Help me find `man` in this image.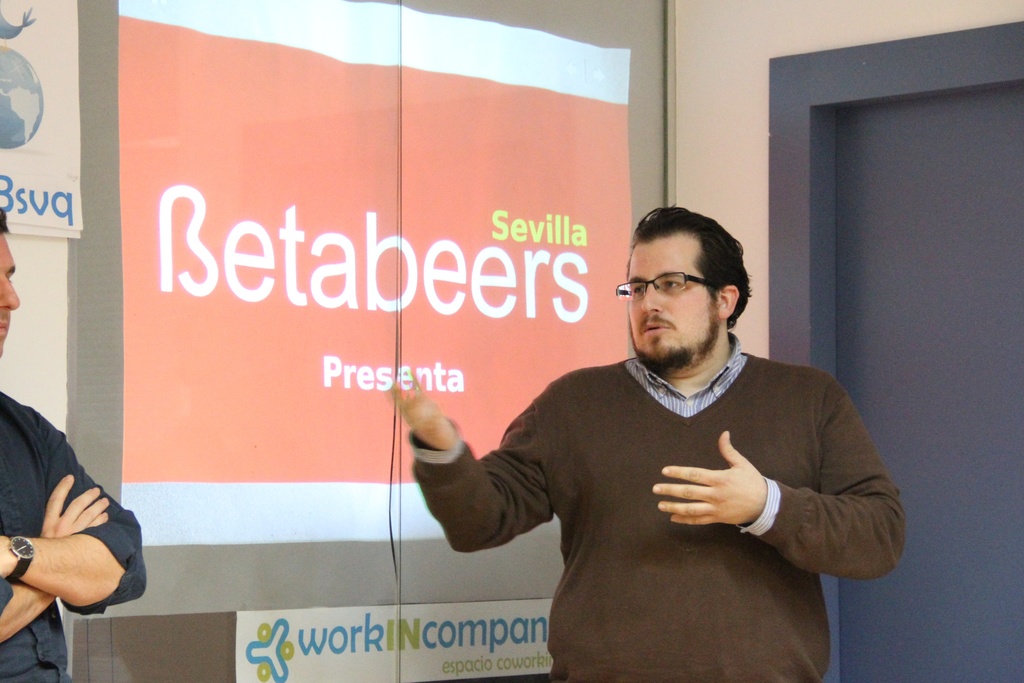
Found it: select_region(387, 204, 900, 682).
